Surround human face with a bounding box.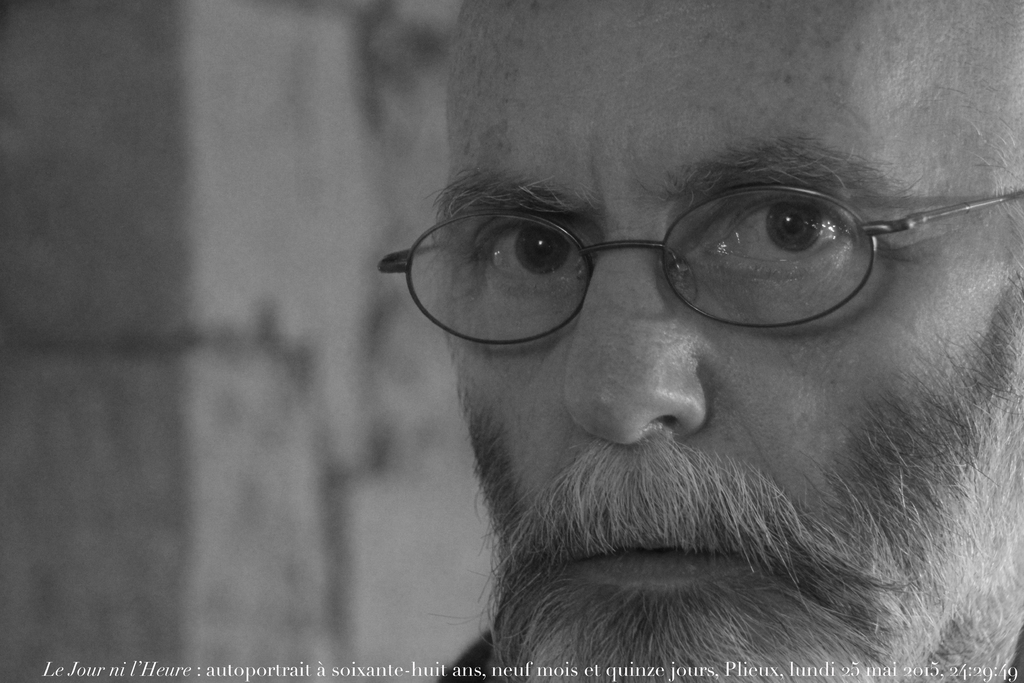
{"x1": 442, "y1": 0, "x2": 1023, "y2": 682}.
